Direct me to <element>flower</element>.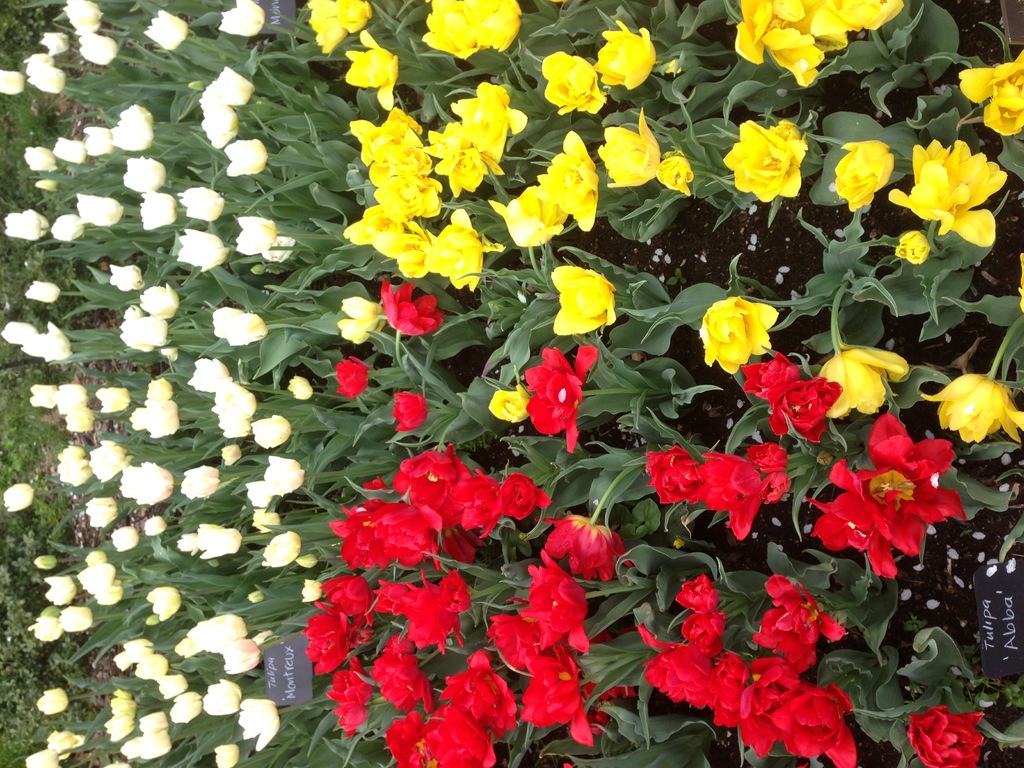
Direction: 24:749:60:767.
